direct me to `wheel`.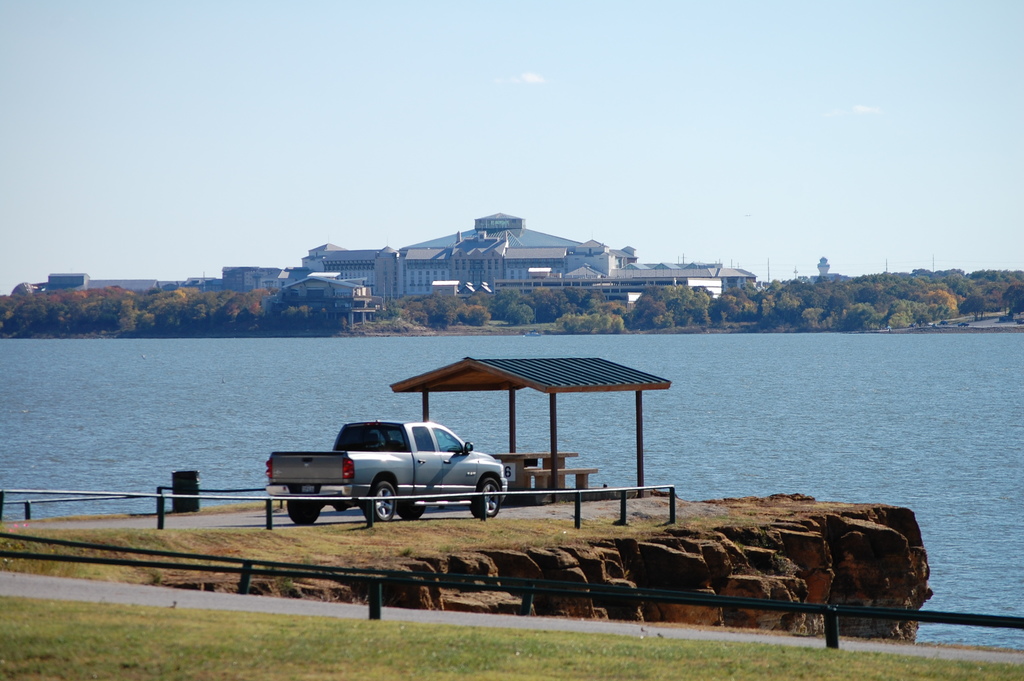
Direction: select_region(286, 498, 321, 525).
